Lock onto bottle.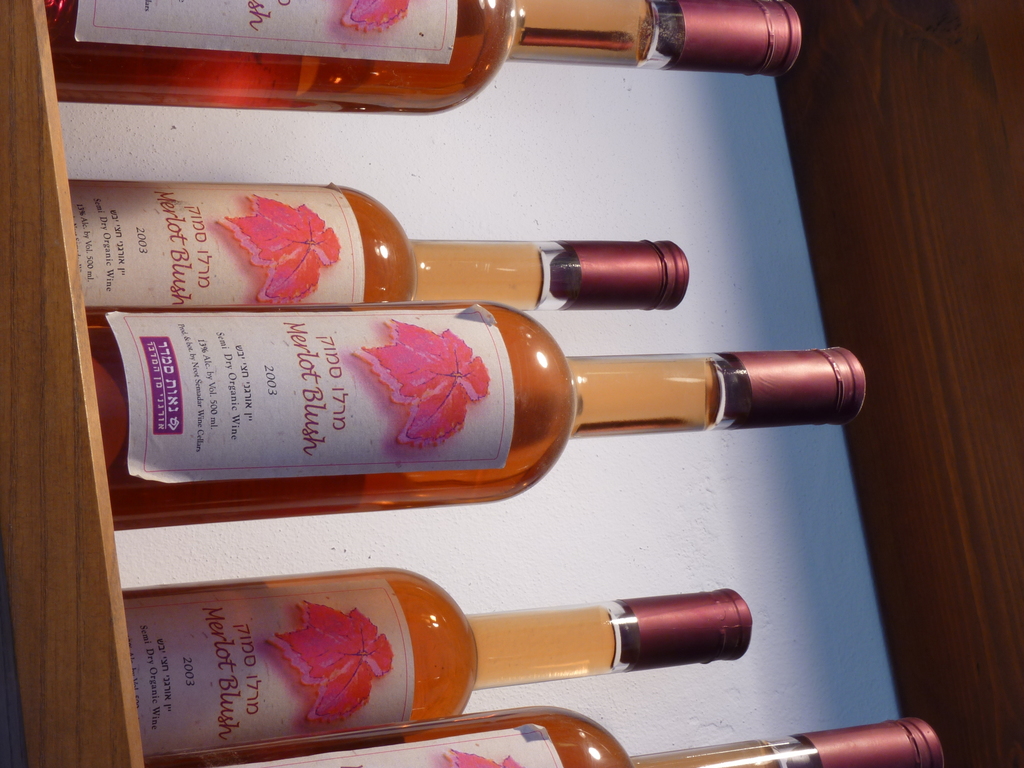
Locked: BBox(59, 170, 687, 327).
